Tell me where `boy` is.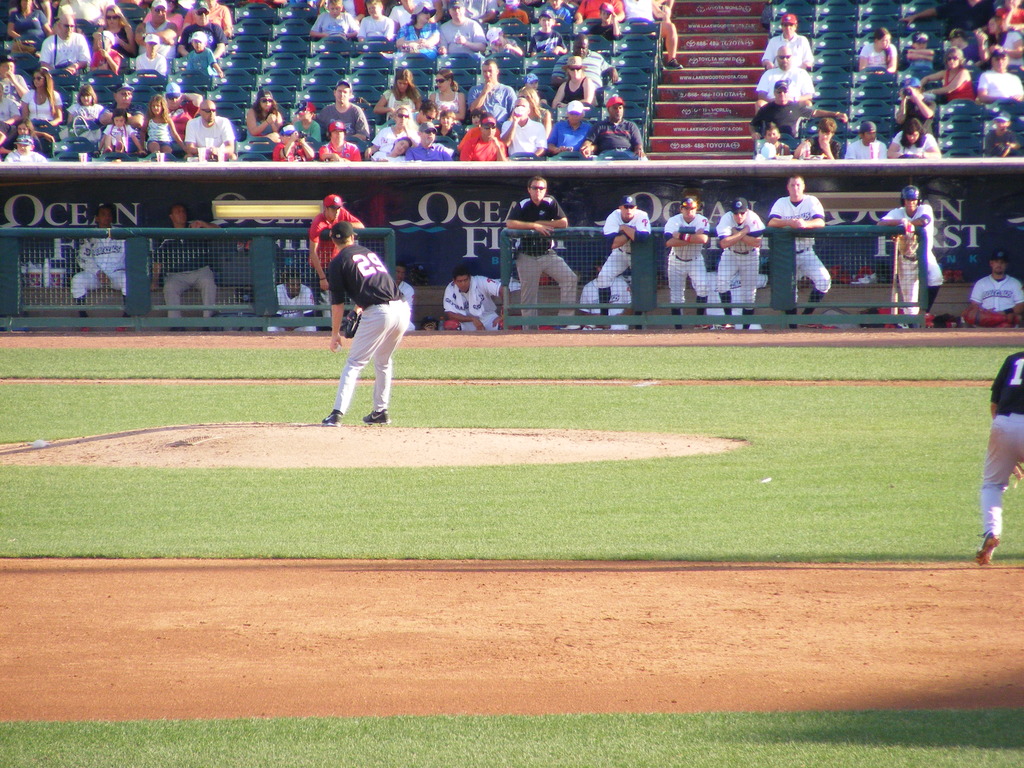
`boy` is at x1=89, y1=30, x2=122, y2=75.
